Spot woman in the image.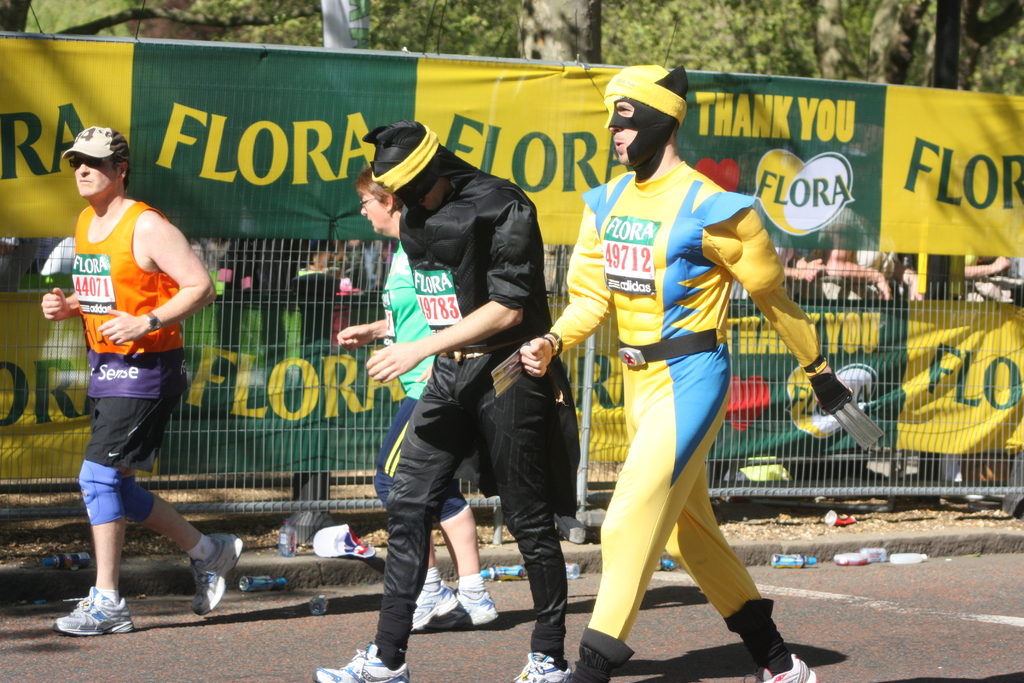
woman found at 337, 161, 498, 630.
